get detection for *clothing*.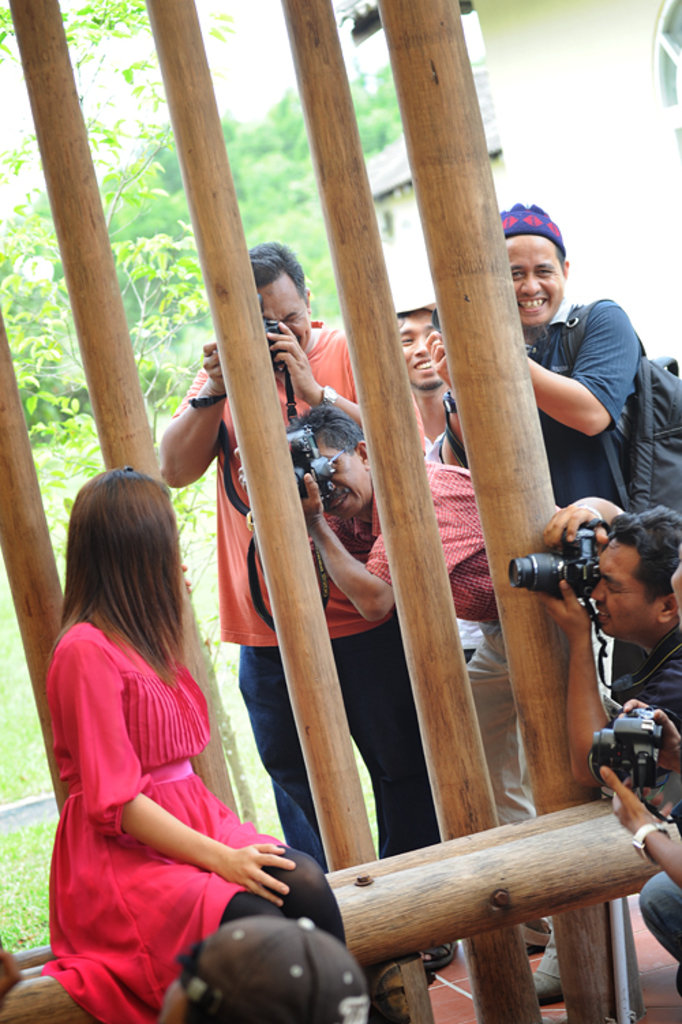
Detection: [423, 440, 484, 660].
